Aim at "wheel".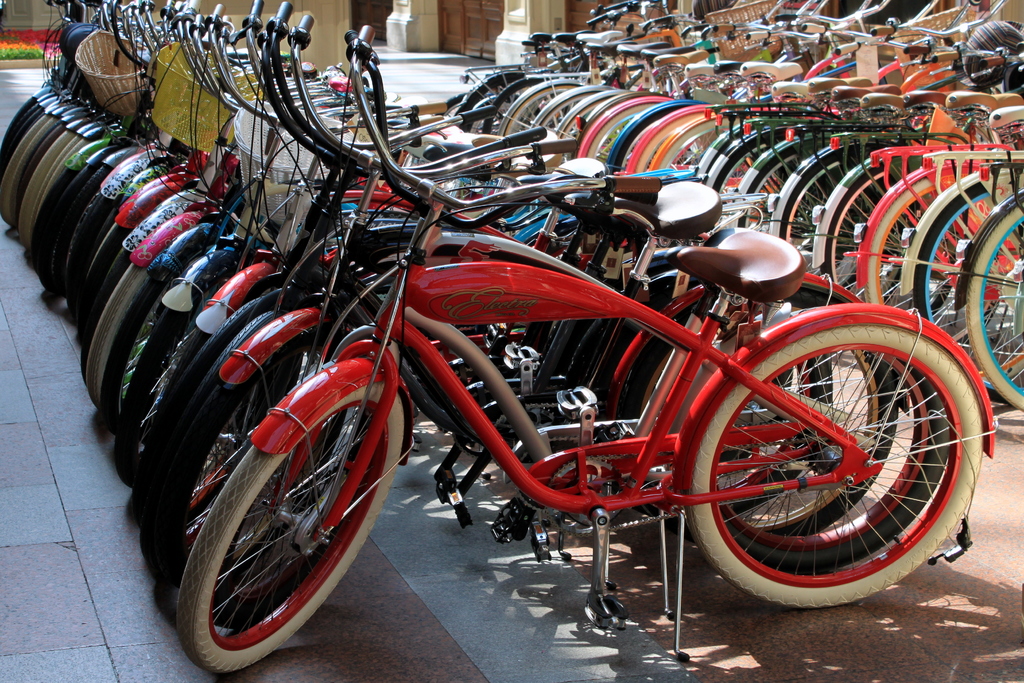
Aimed at 963:192:1023:410.
